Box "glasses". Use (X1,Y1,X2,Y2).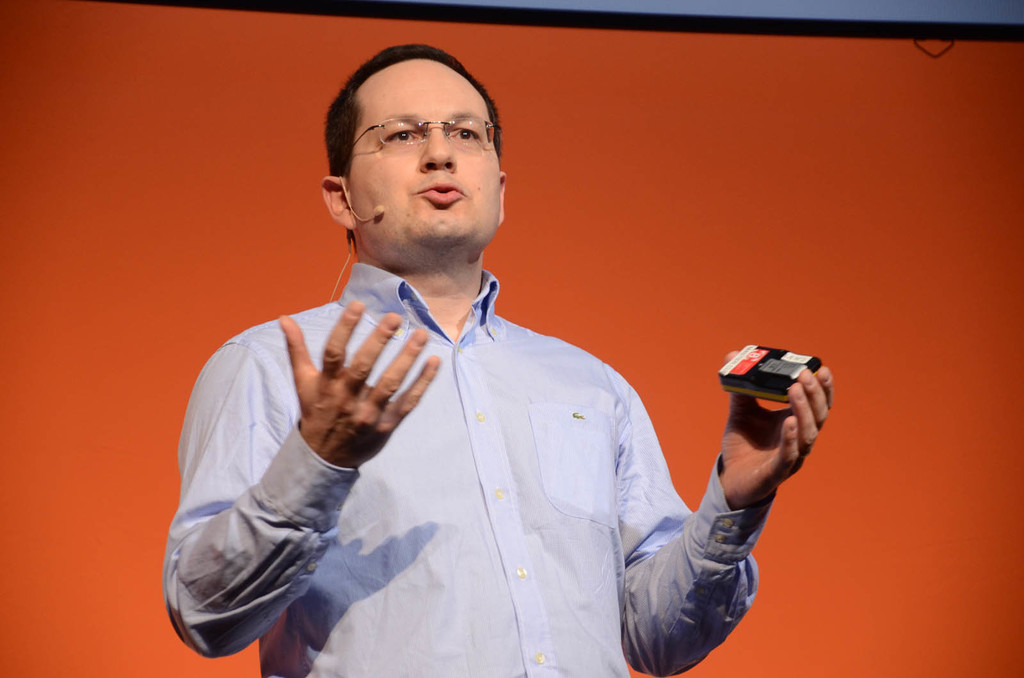
(346,106,496,156).
